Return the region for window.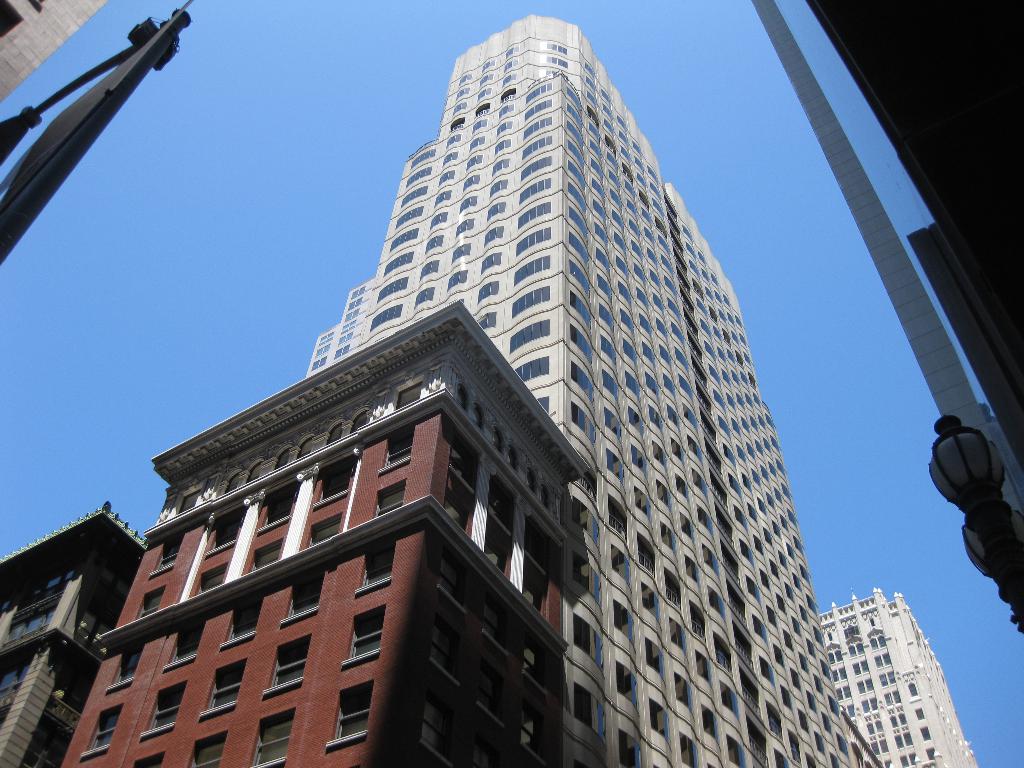
[left=733, top=623, right=753, bottom=667].
